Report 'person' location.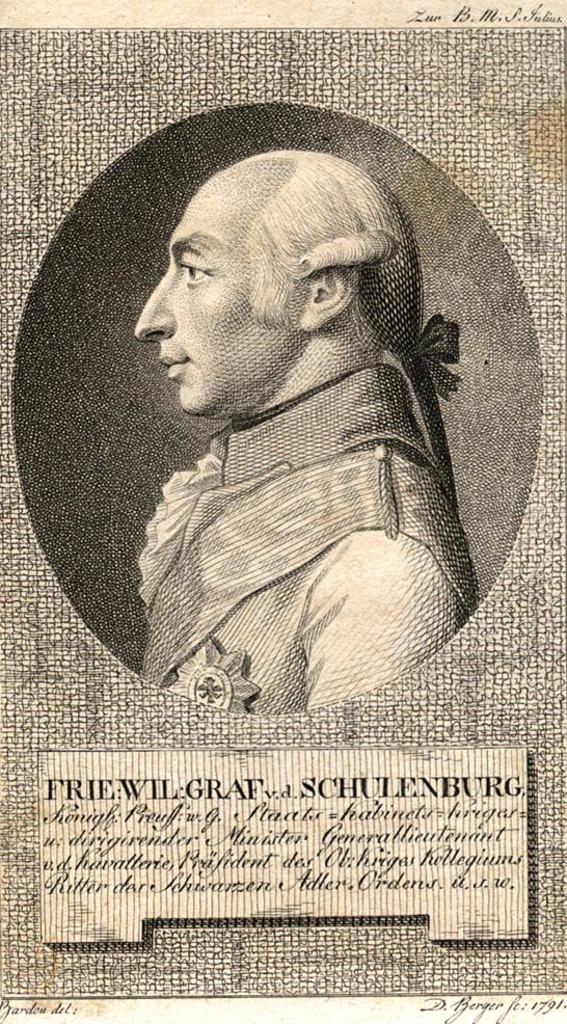
Report: box=[76, 132, 475, 803].
